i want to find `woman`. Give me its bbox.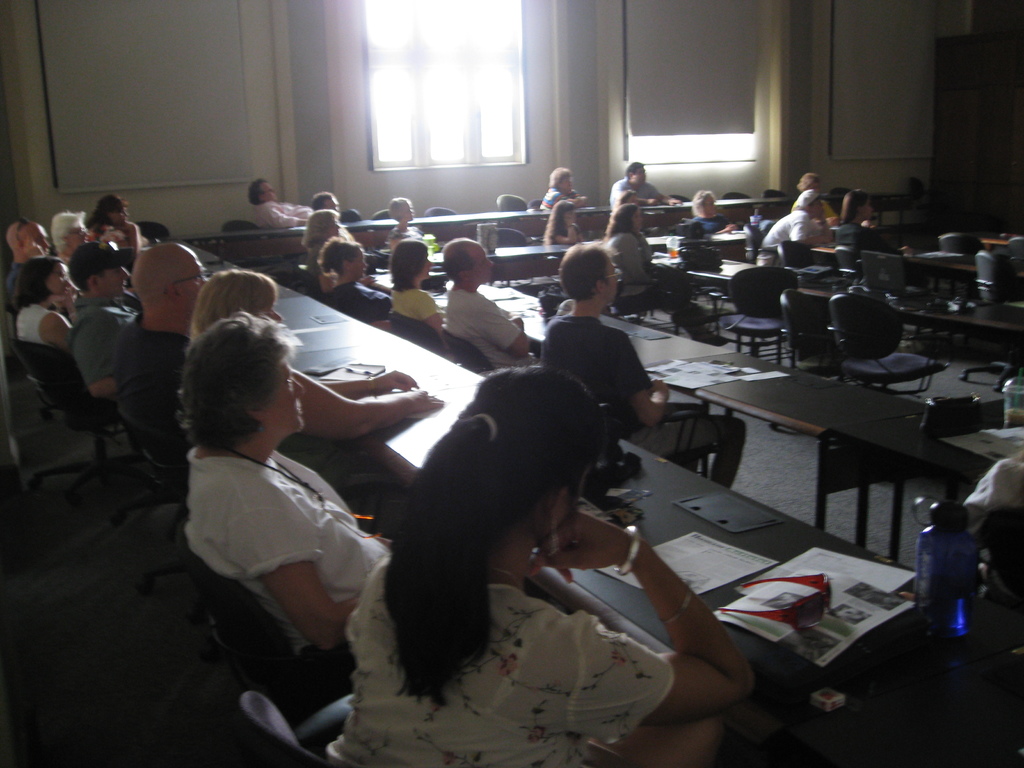
[x1=87, y1=195, x2=152, y2=262].
